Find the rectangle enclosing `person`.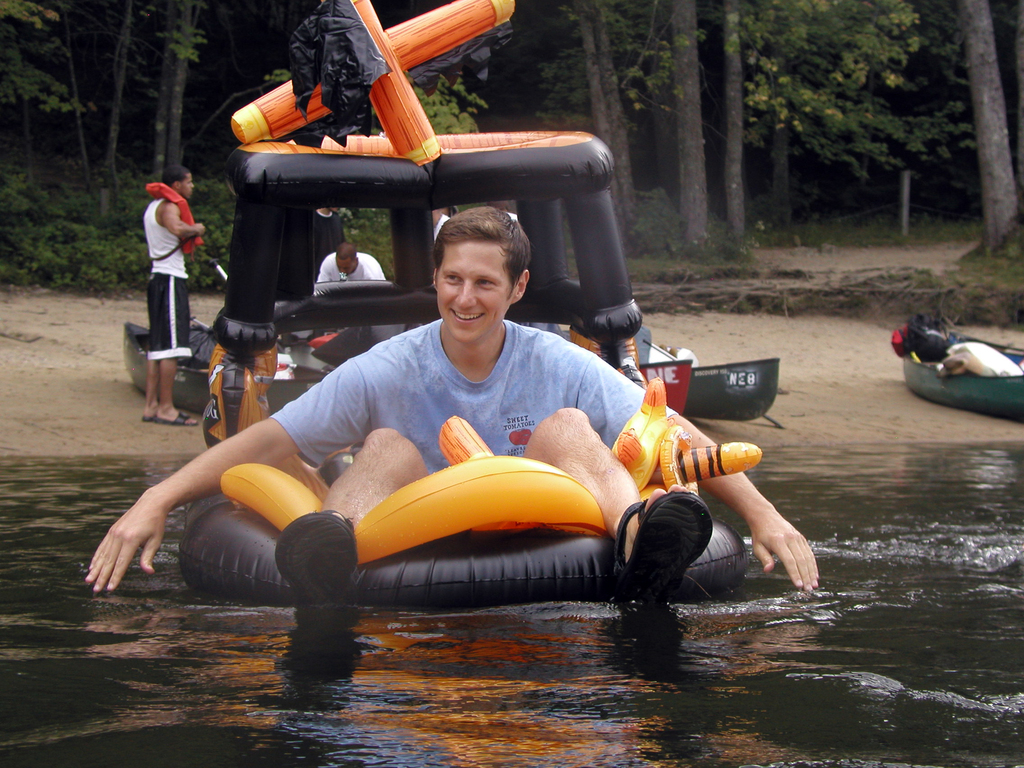
crop(127, 146, 199, 422).
